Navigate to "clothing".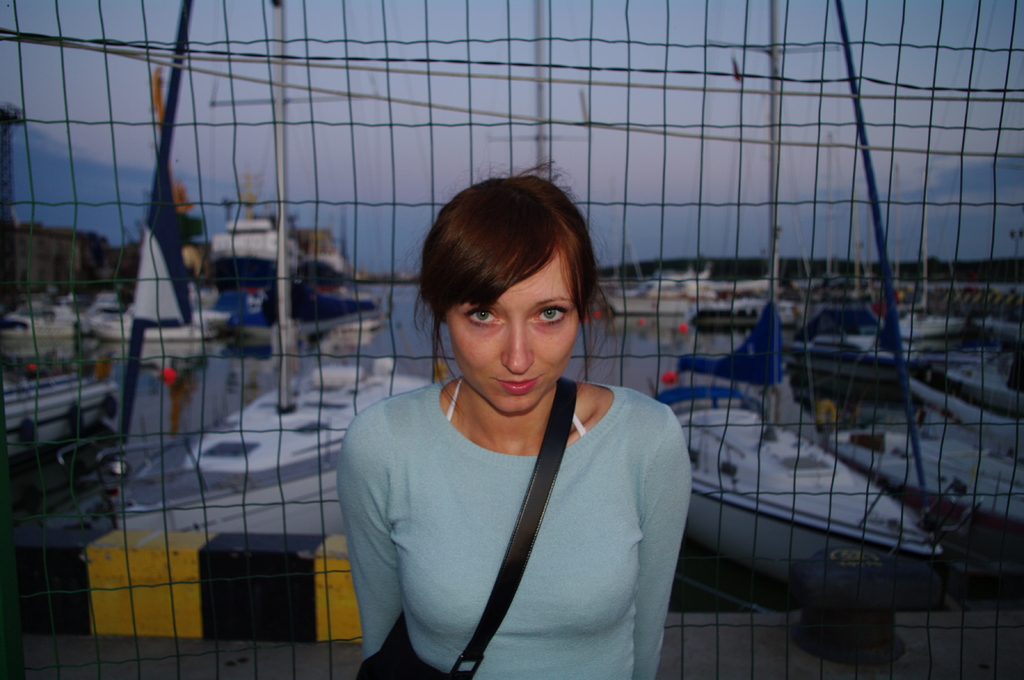
Navigation target: 339, 323, 697, 672.
